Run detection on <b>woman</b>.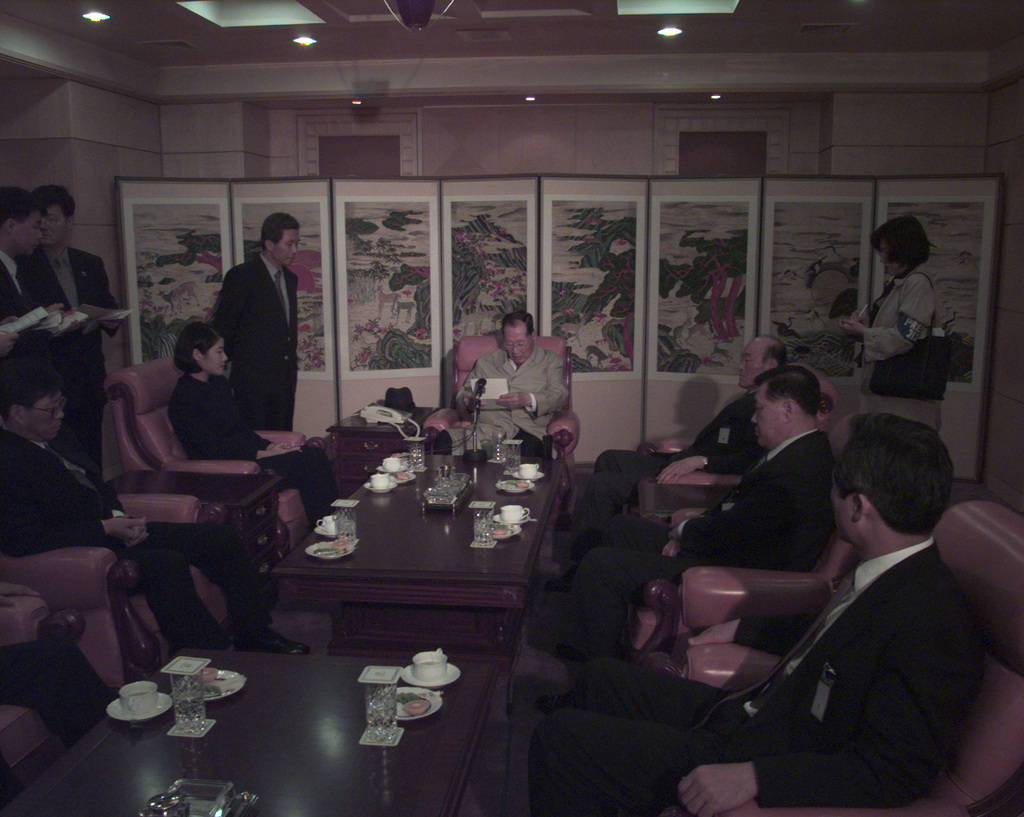
Result: 164/316/342/534.
